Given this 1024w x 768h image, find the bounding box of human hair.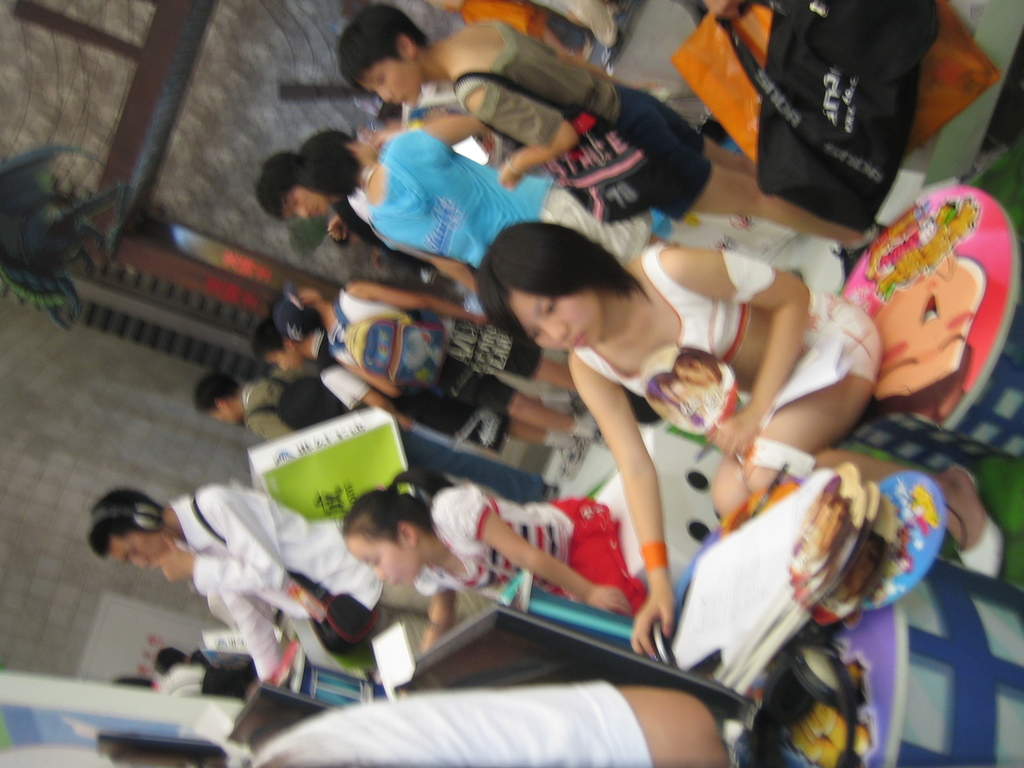
bbox=[202, 663, 261, 696].
